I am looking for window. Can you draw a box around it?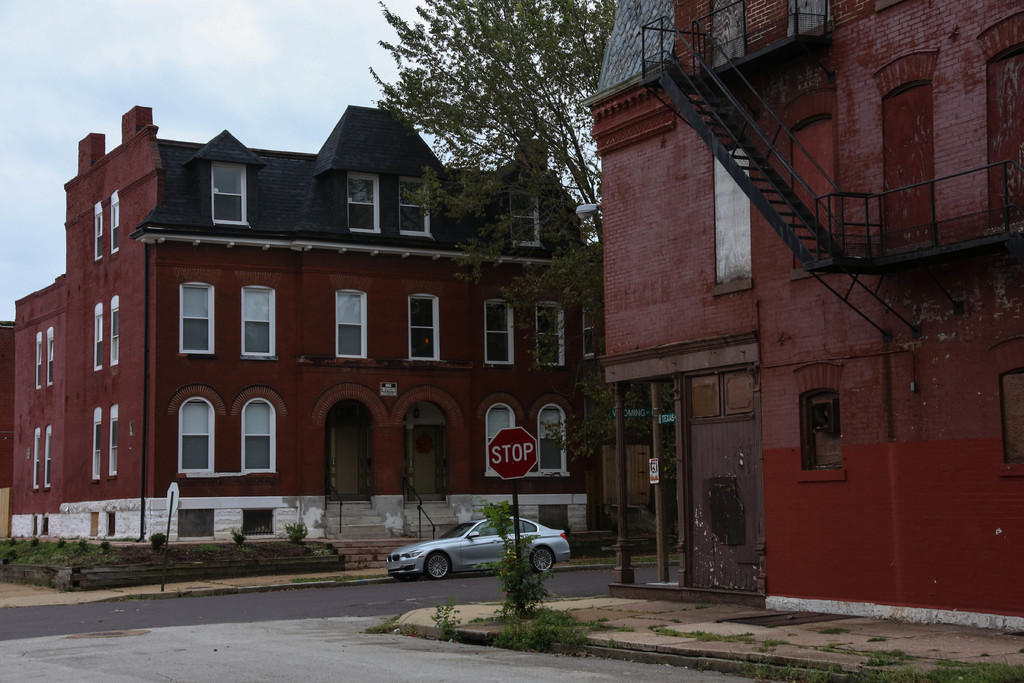
Sure, the bounding box is l=486, t=406, r=516, b=477.
